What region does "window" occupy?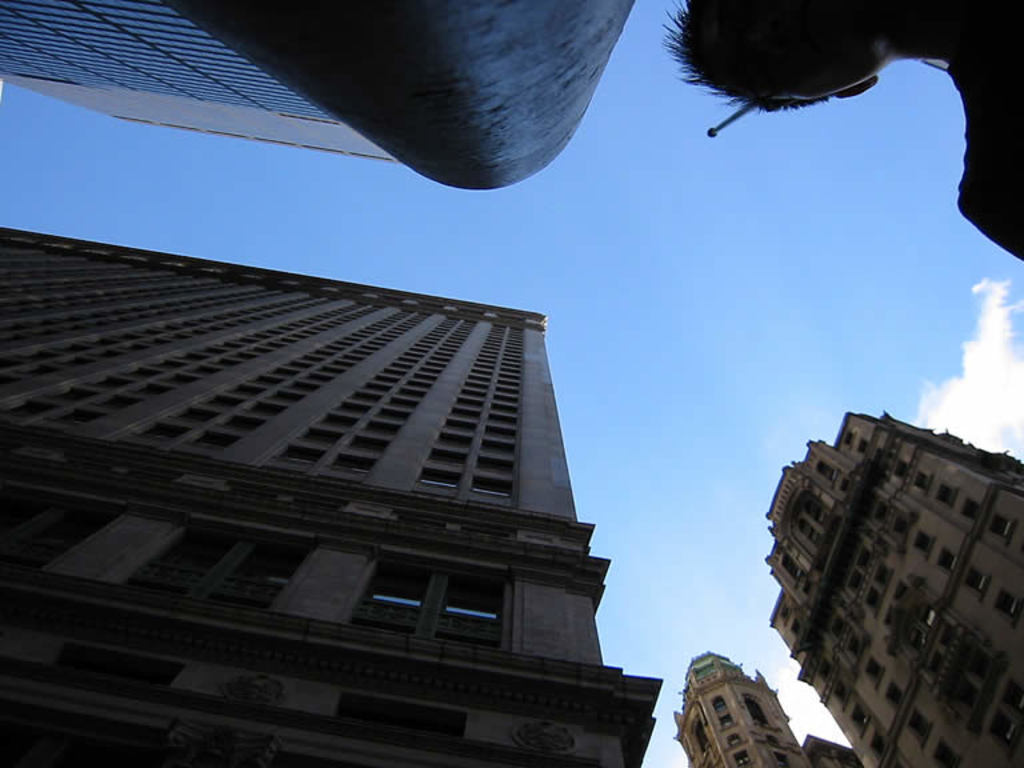
(left=327, top=691, right=472, bottom=745).
